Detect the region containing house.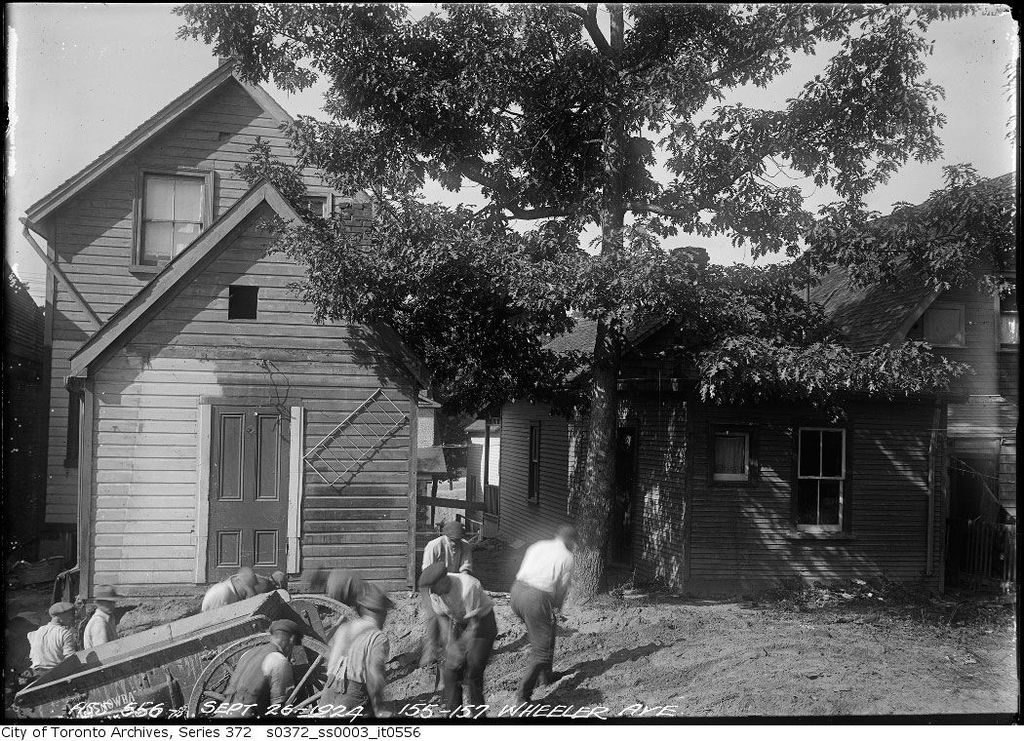
pyautogui.locateOnScreen(17, 51, 442, 620).
